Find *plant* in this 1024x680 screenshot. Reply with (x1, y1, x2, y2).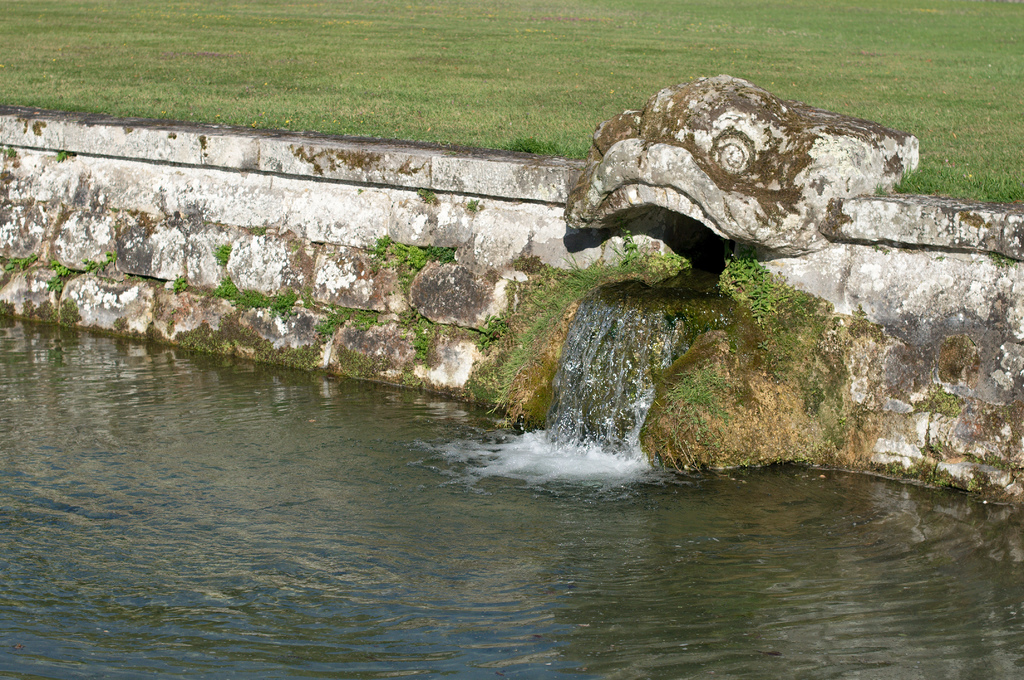
(652, 363, 749, 415).
